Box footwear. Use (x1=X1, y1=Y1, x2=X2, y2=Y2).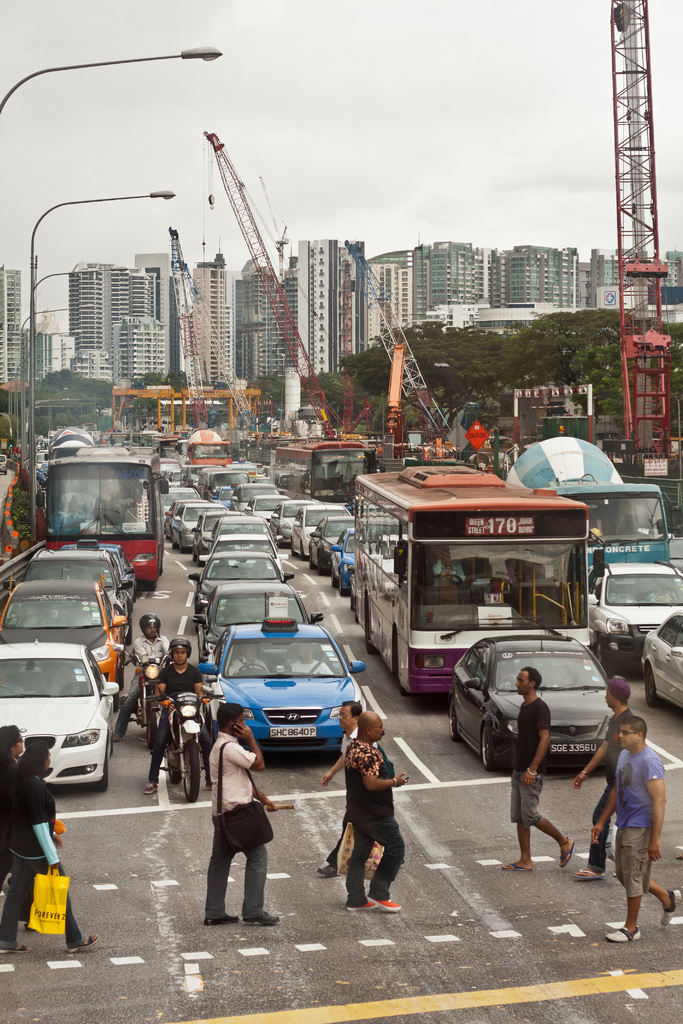
(x1=112, y1=730, x2=122, y2=742).
